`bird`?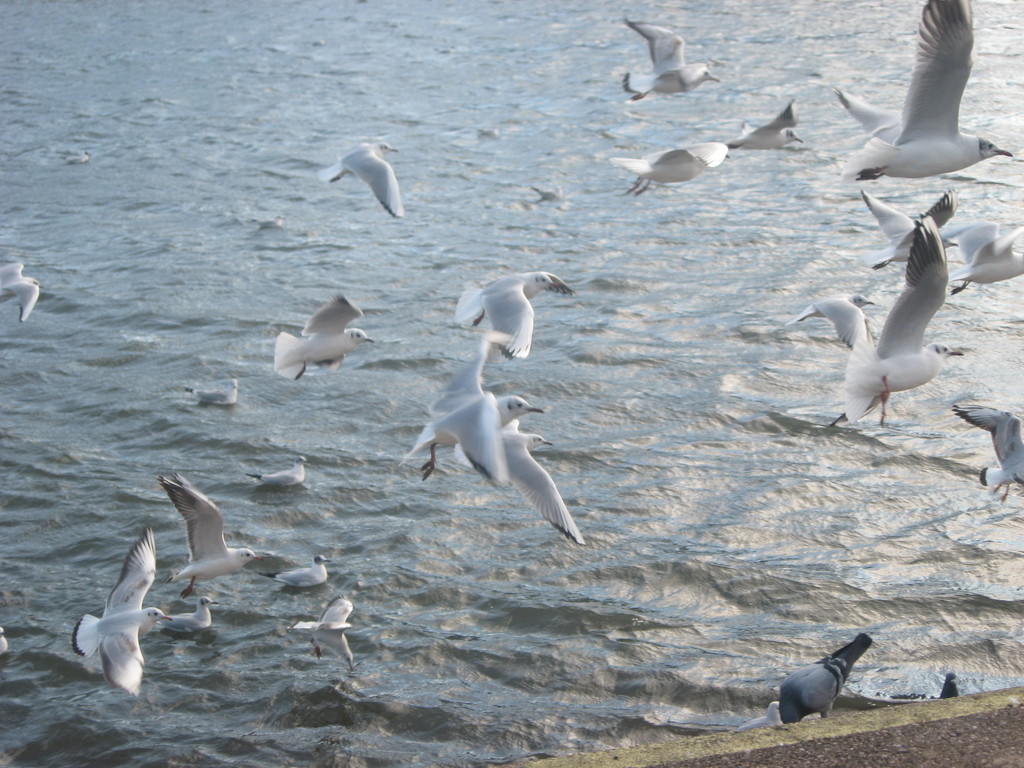
bbox=[948, 401, 1023, 508]
